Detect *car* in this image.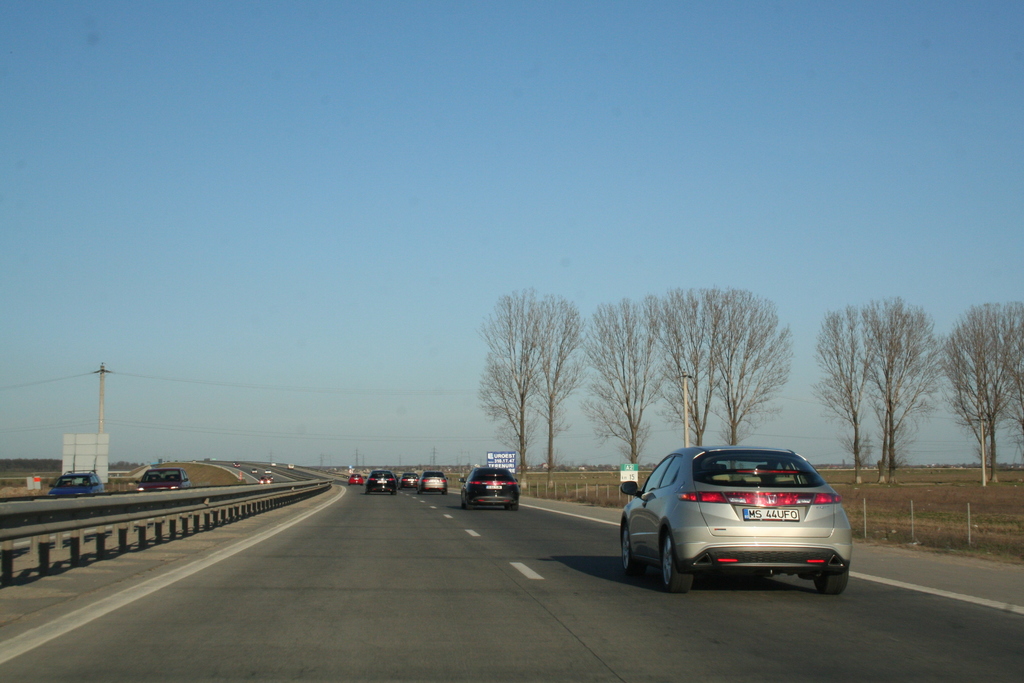
Detection: 369 466 400 496.
